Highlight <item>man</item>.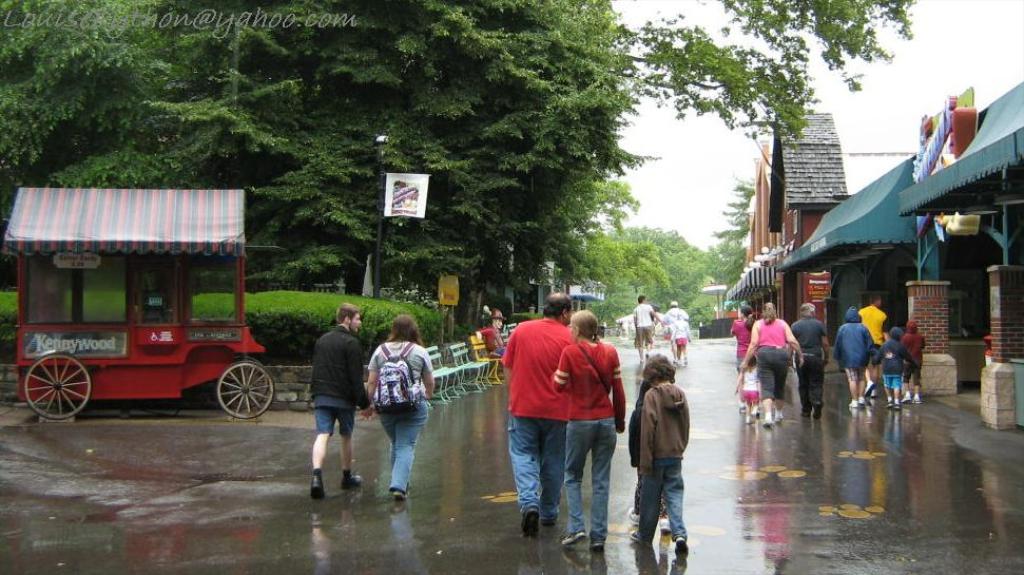
Highlighted region: <box>295,305,364,494</box>.
